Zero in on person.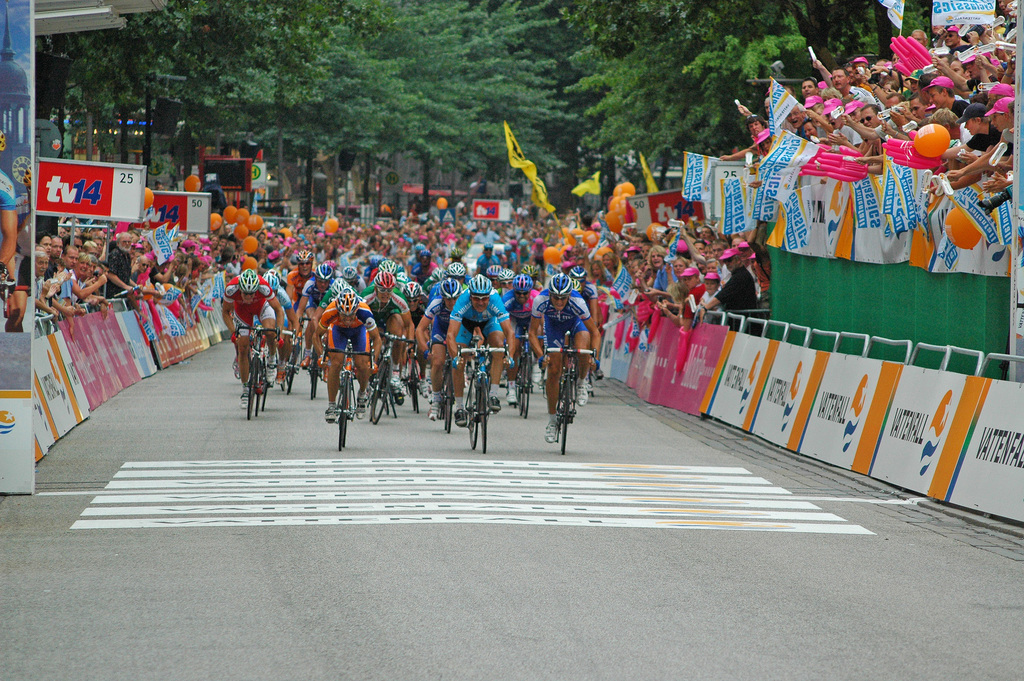
Zeroed in: <box>226,268,278,422</box>.
